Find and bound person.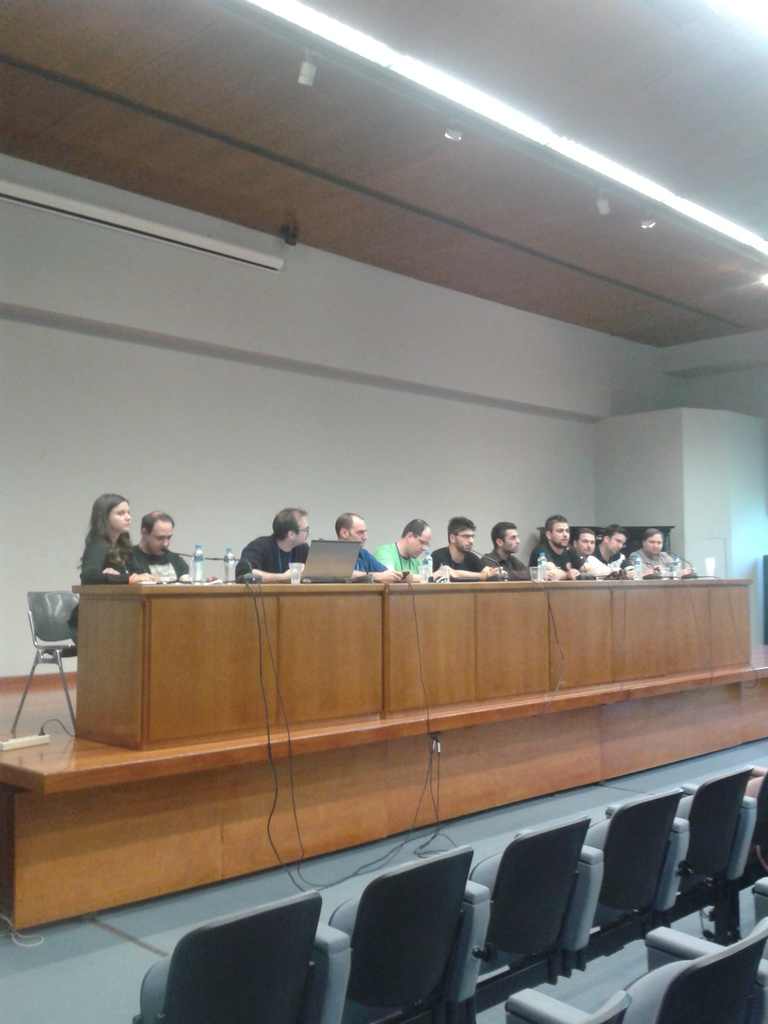
Bound: {"left": 324, "top": 509, "right": 408, "bottom": 594}.
